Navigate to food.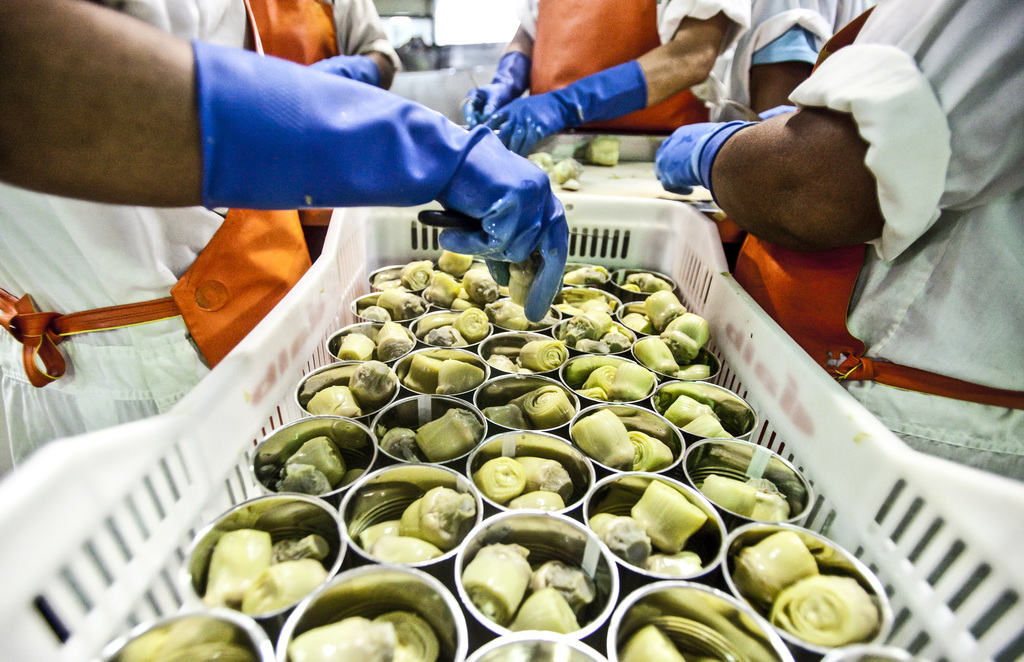
Navigation target: bbox=(282, 434, 348, 484).
